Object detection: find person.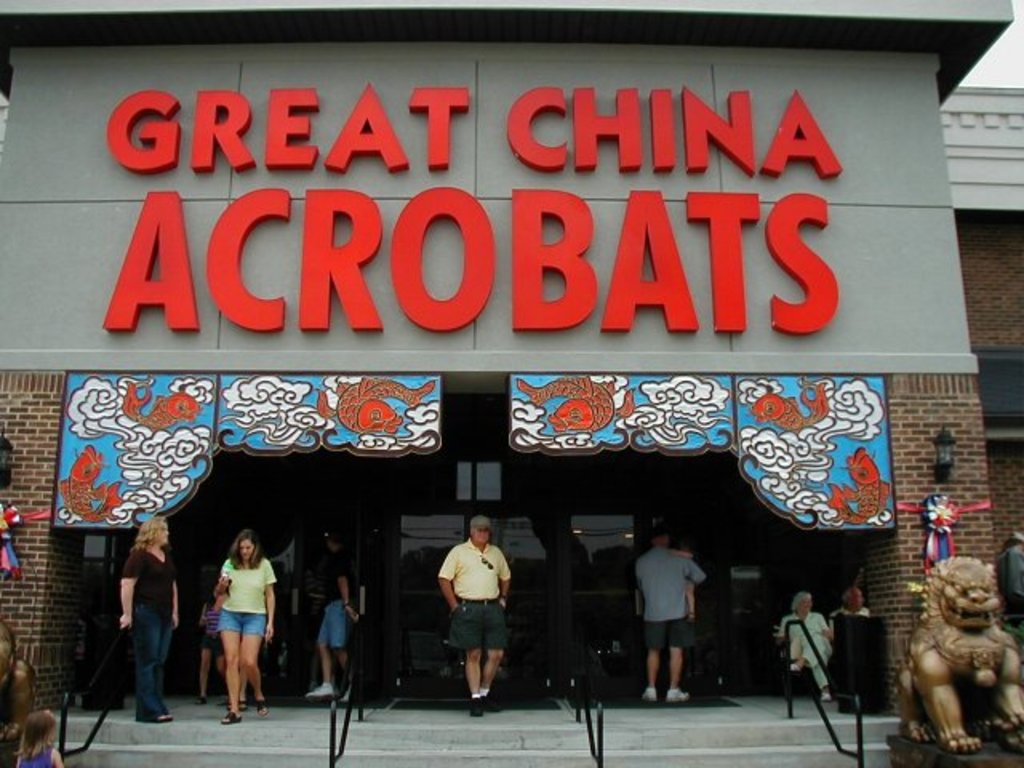
[x1=776, y1=581, x2=845, y2=702].
